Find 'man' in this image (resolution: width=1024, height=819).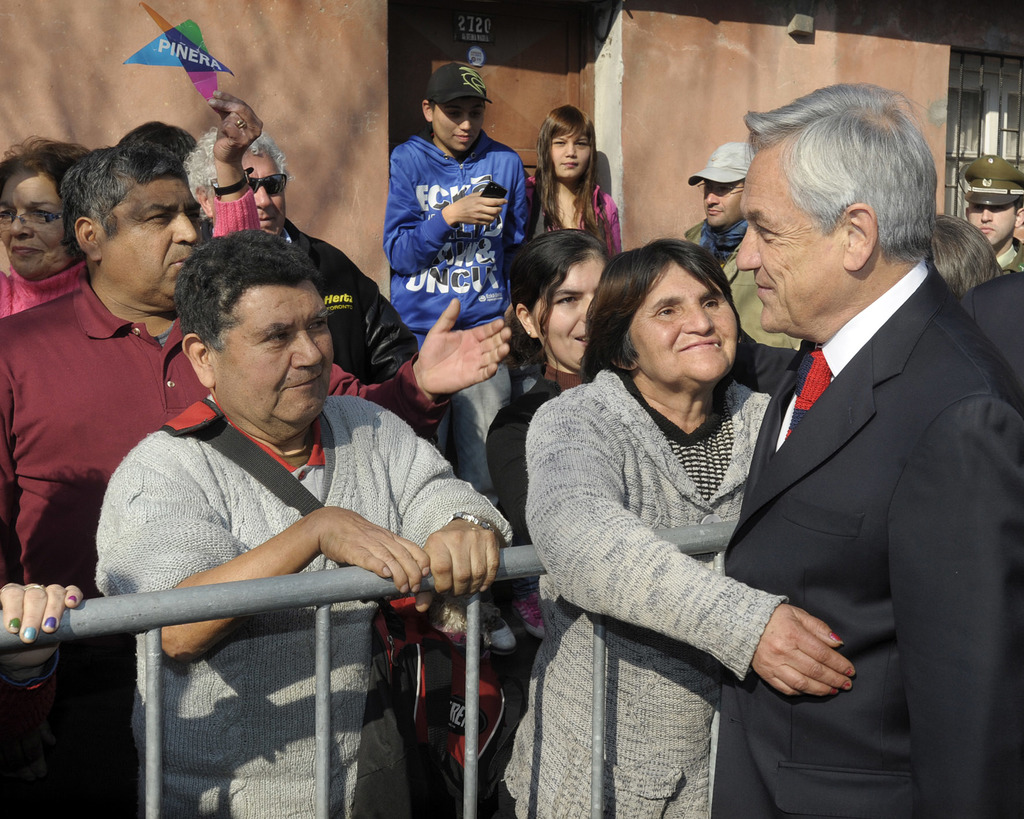
(0, 161, 501, 818).
